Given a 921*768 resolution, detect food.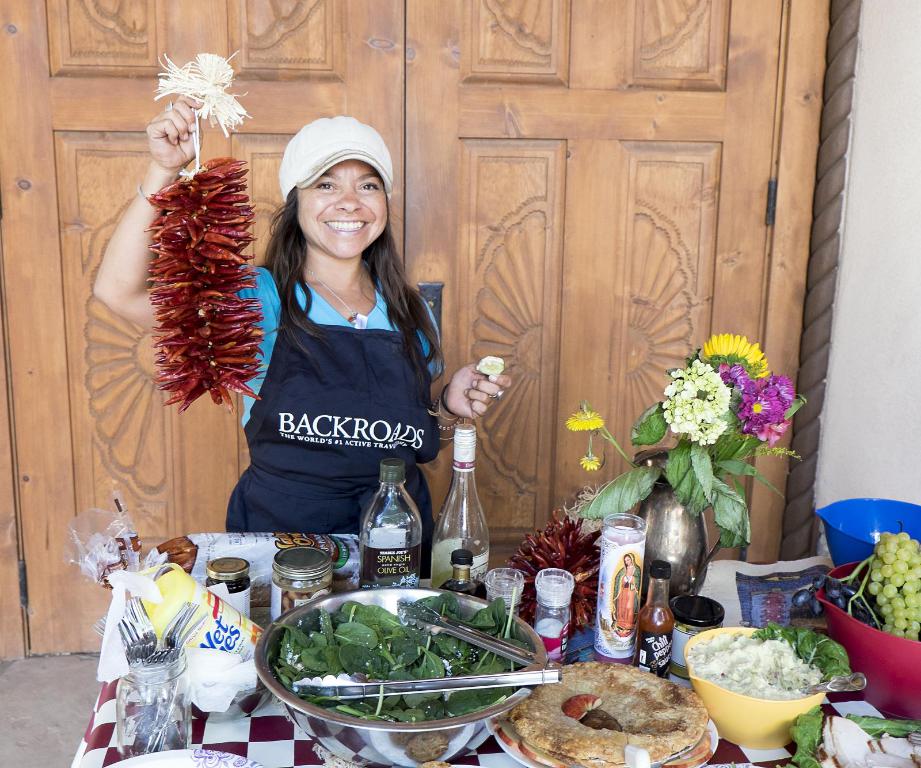
687 632 828 702.
